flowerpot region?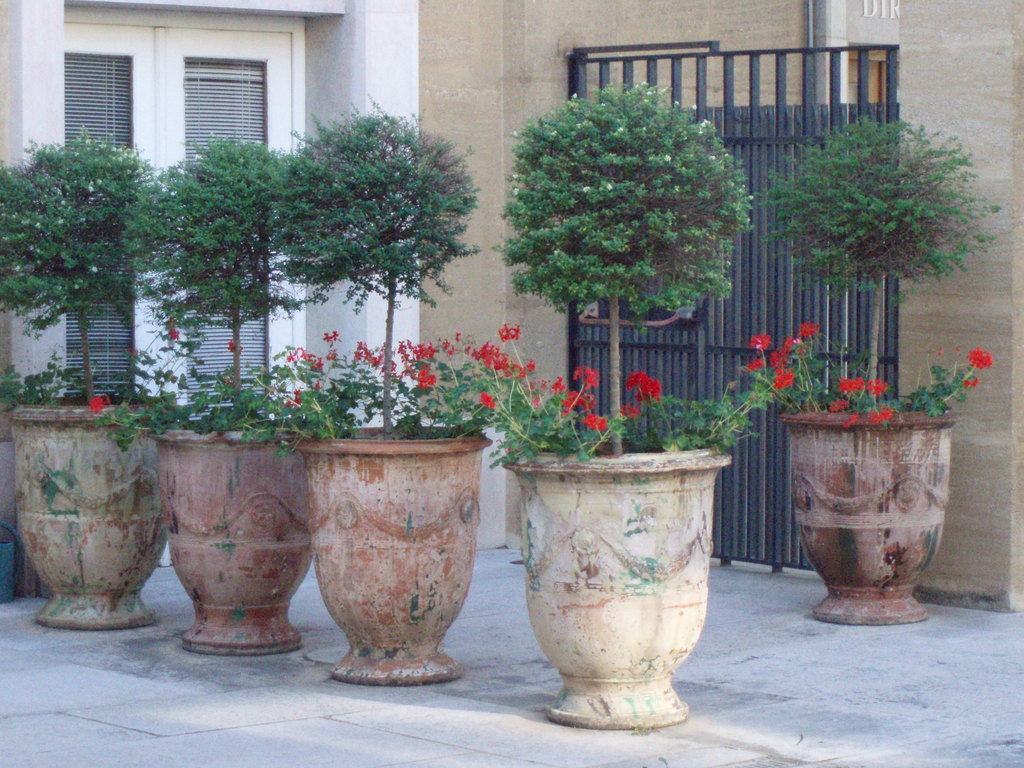
778, 399, 960, 624
